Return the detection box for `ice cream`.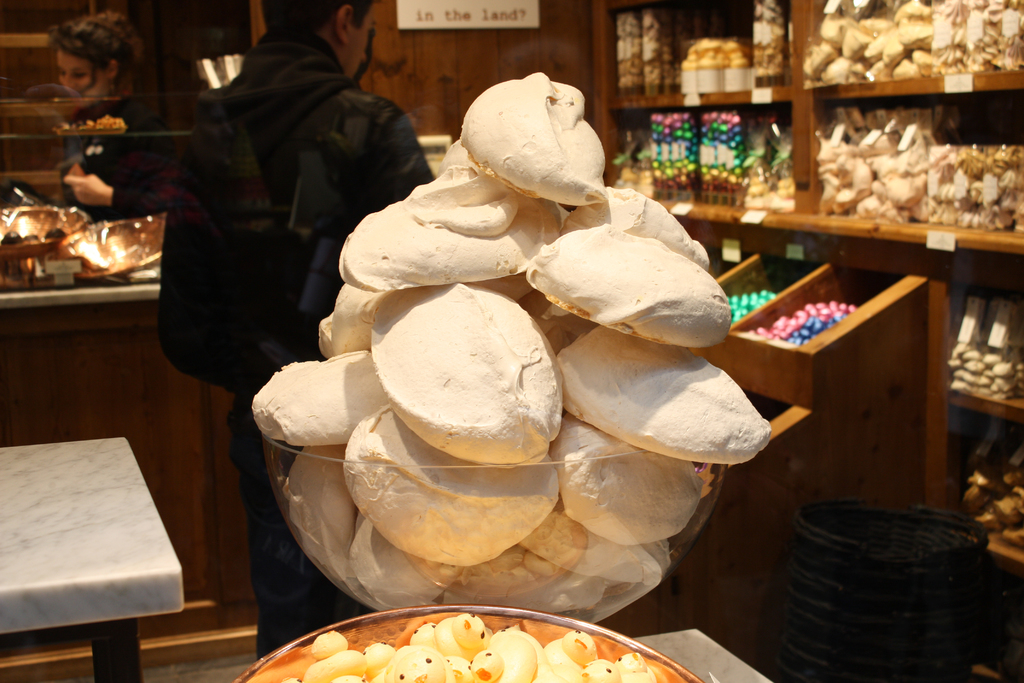
bbox(243, 63, 775, 618).
